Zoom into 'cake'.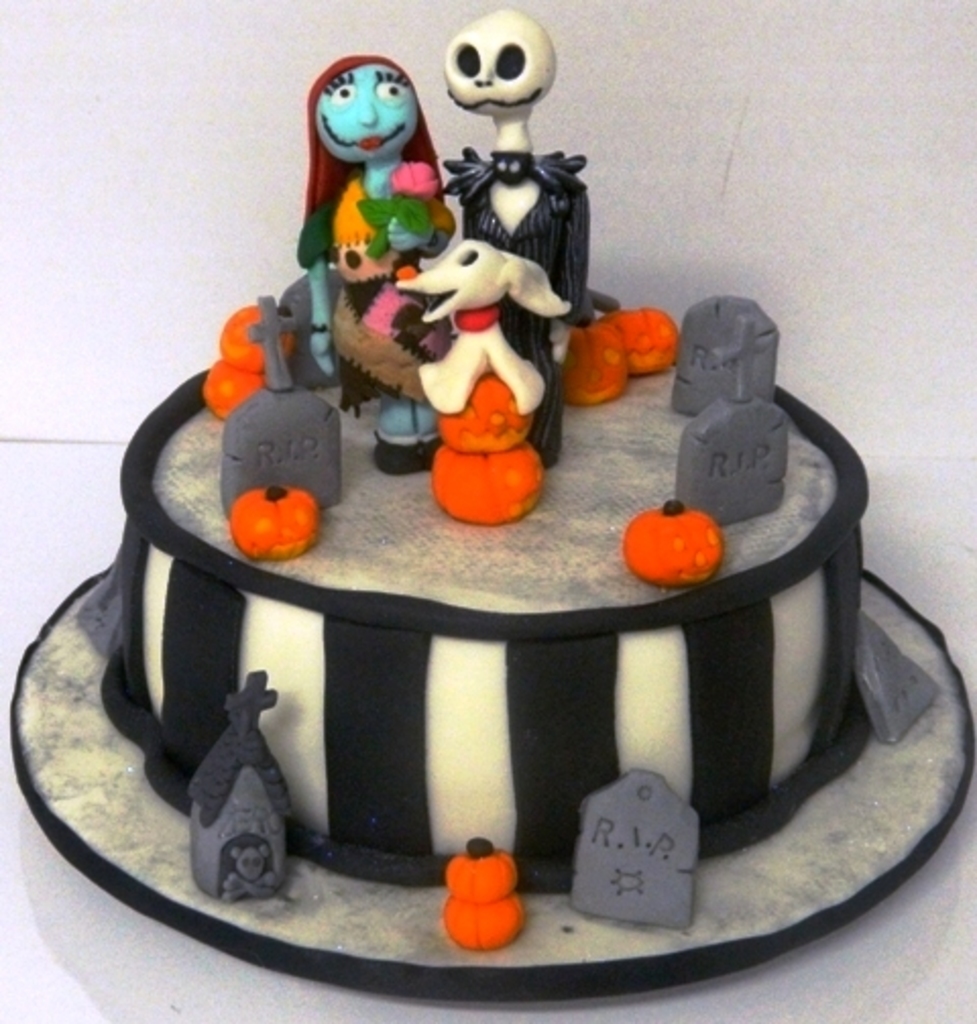
Zoom target: 71,6,946,957.
